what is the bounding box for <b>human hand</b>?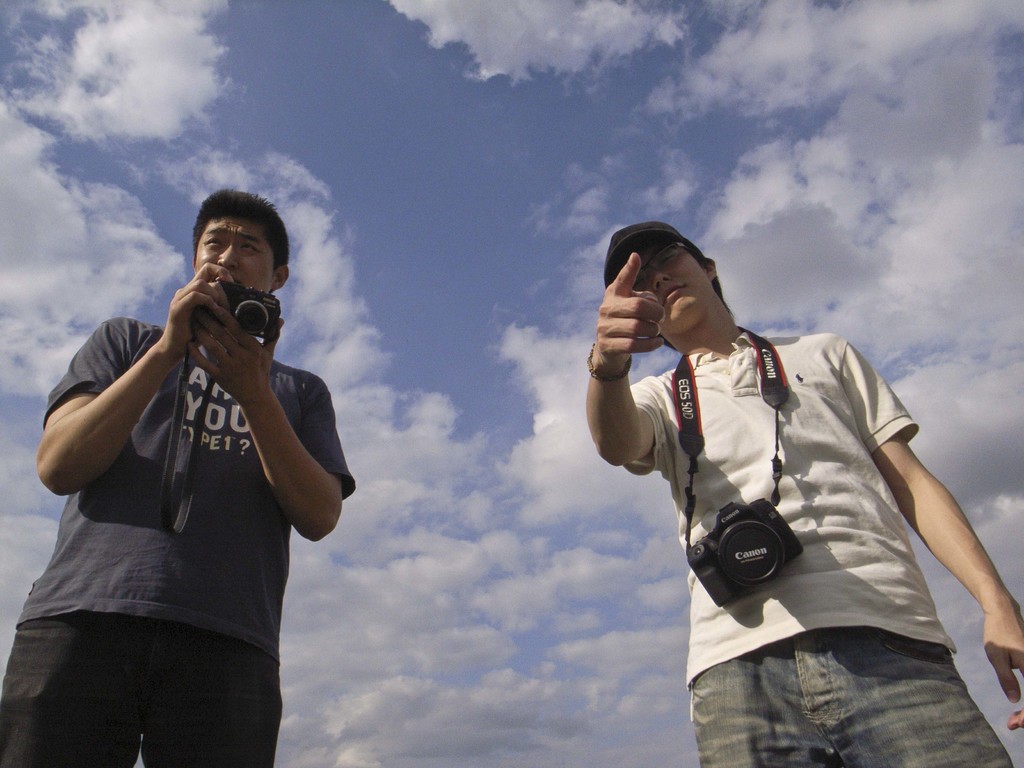
detection(982, 600, 1023, 733).
